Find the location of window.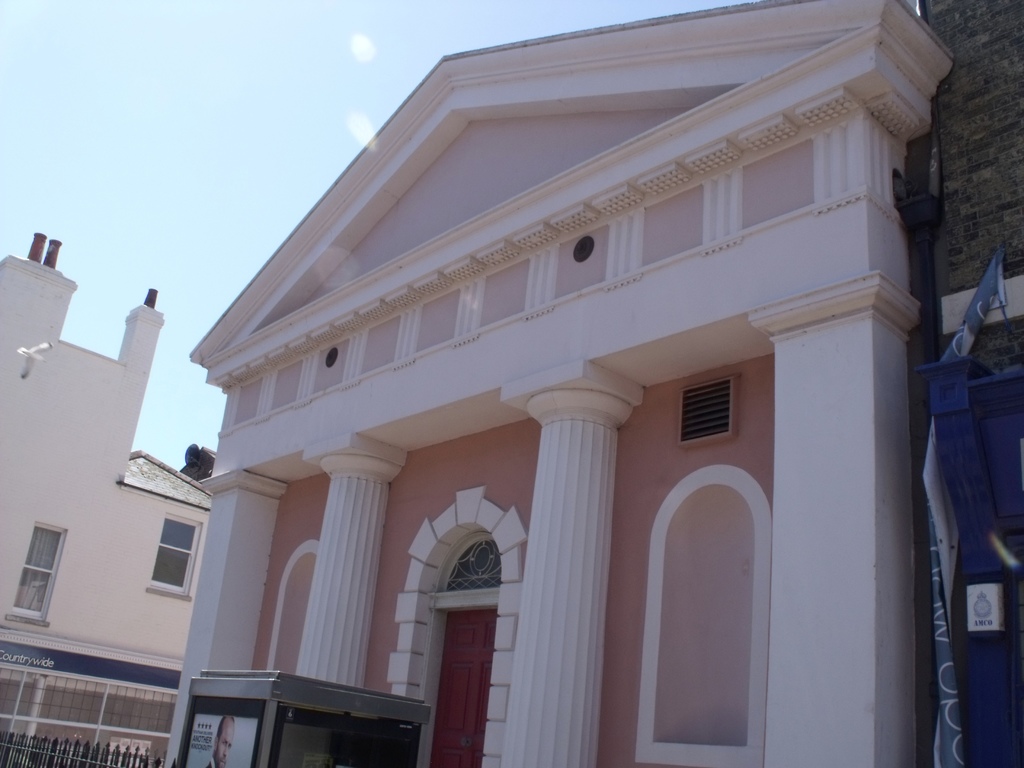
Location: x1=148 y1=515 x2=204 y2=604.
